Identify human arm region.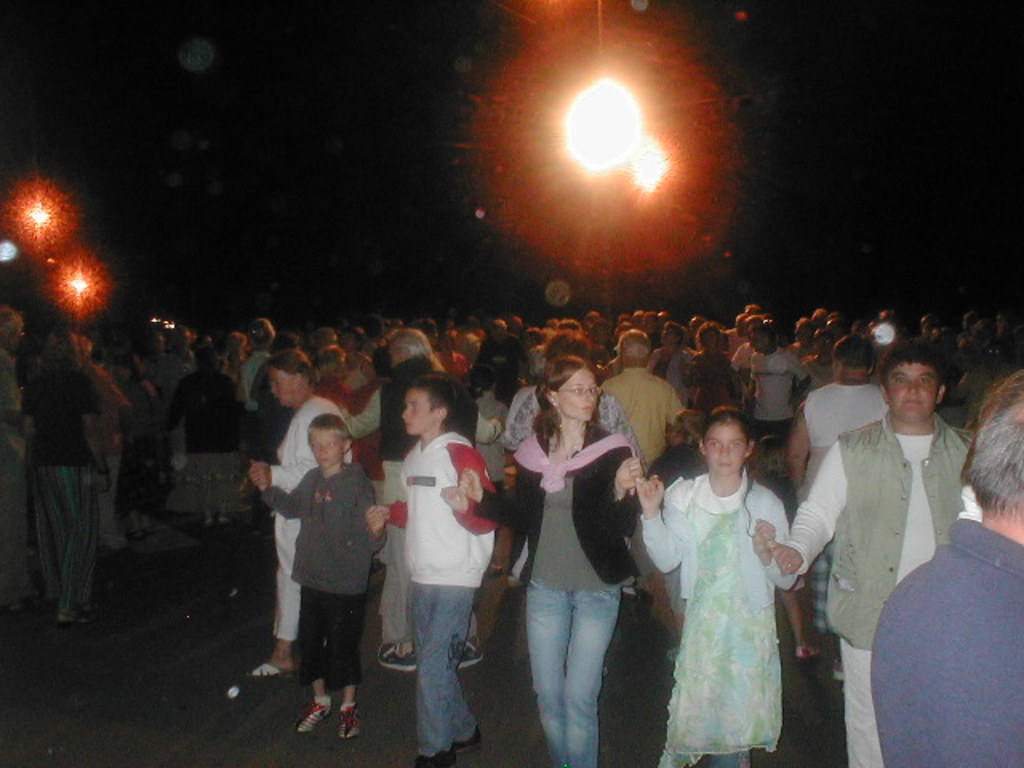
Region: bbox=[344, 386, 379, 440].
